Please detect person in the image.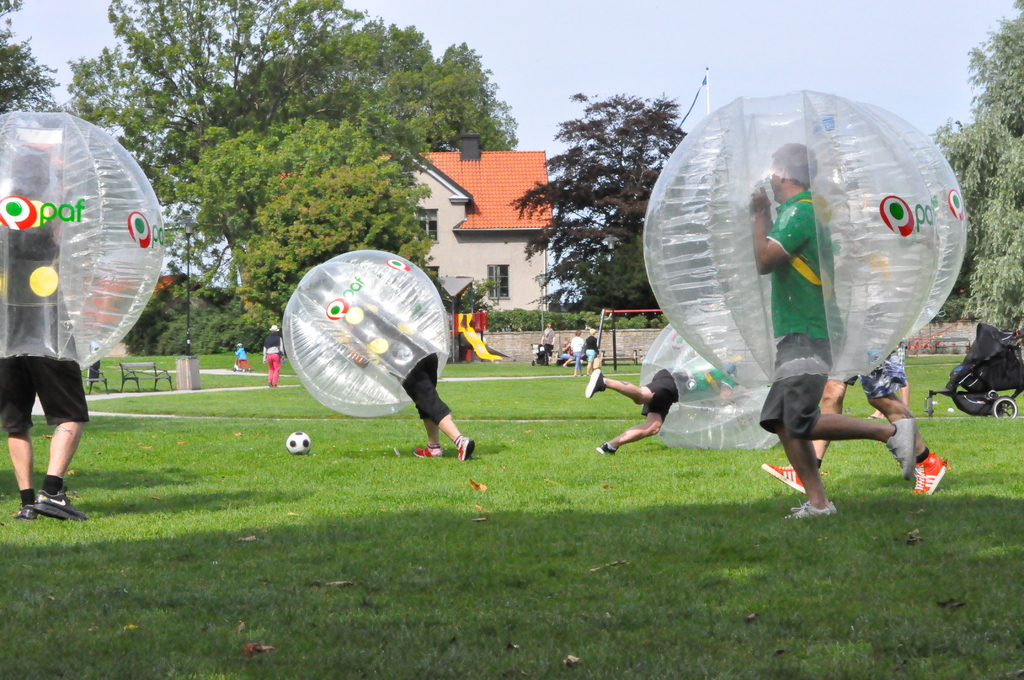
pyautogui.locateOnScreen(758, 142, 913, 519).
